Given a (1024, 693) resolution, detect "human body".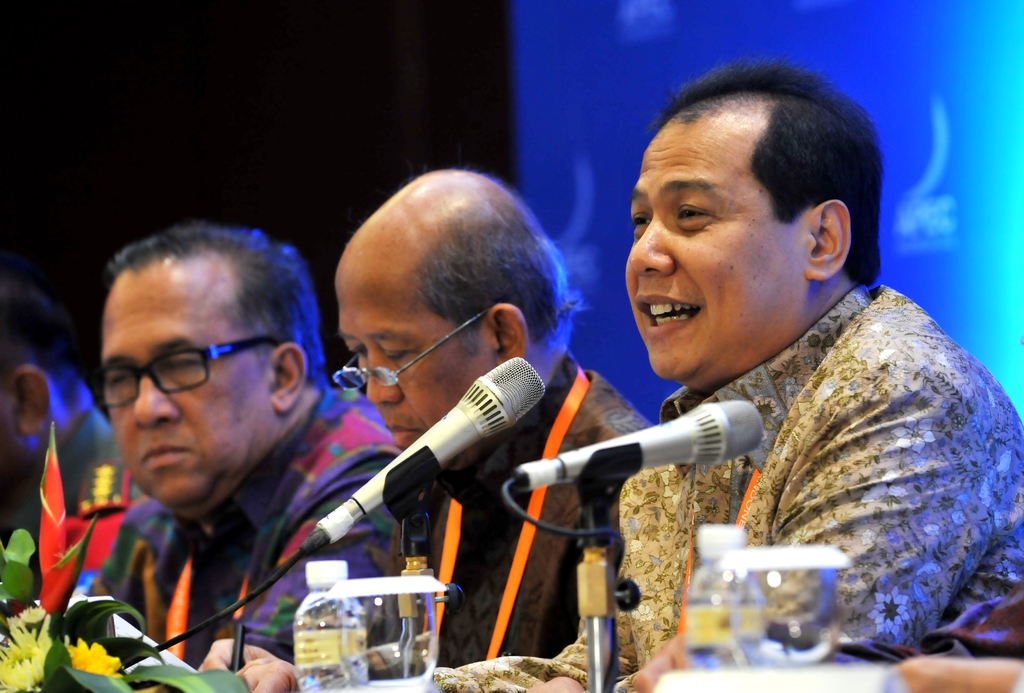
(557,94,1000,660).
